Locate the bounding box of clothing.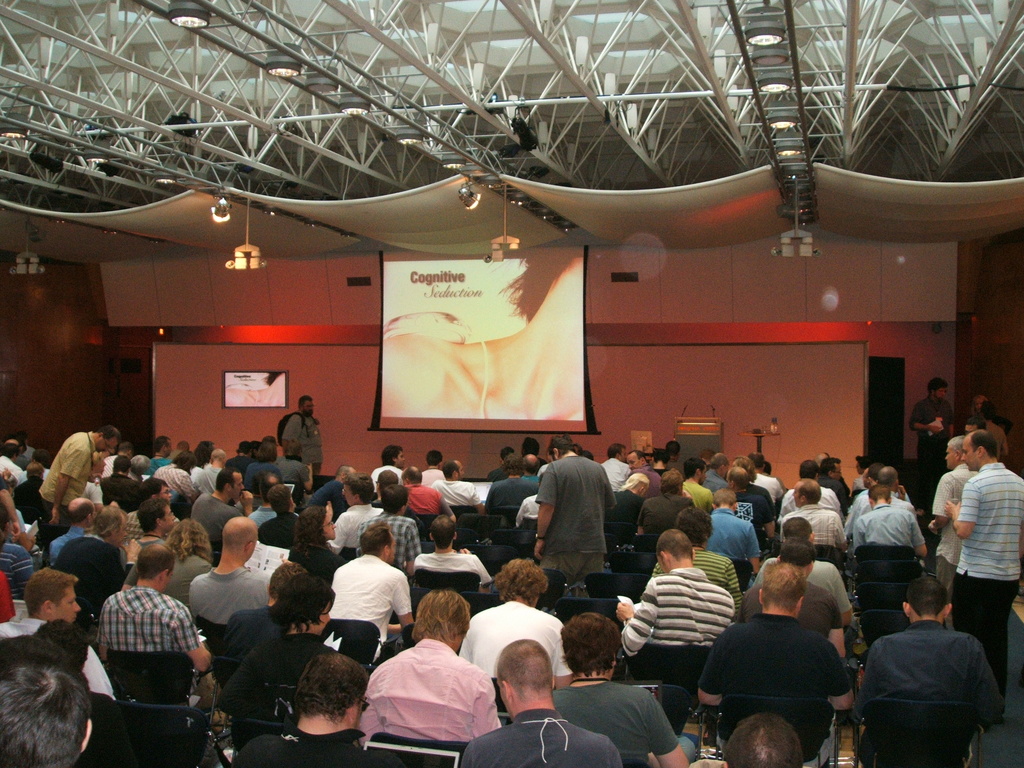
Bounding box: left=945, top=460, right=1023, bottom=688.
